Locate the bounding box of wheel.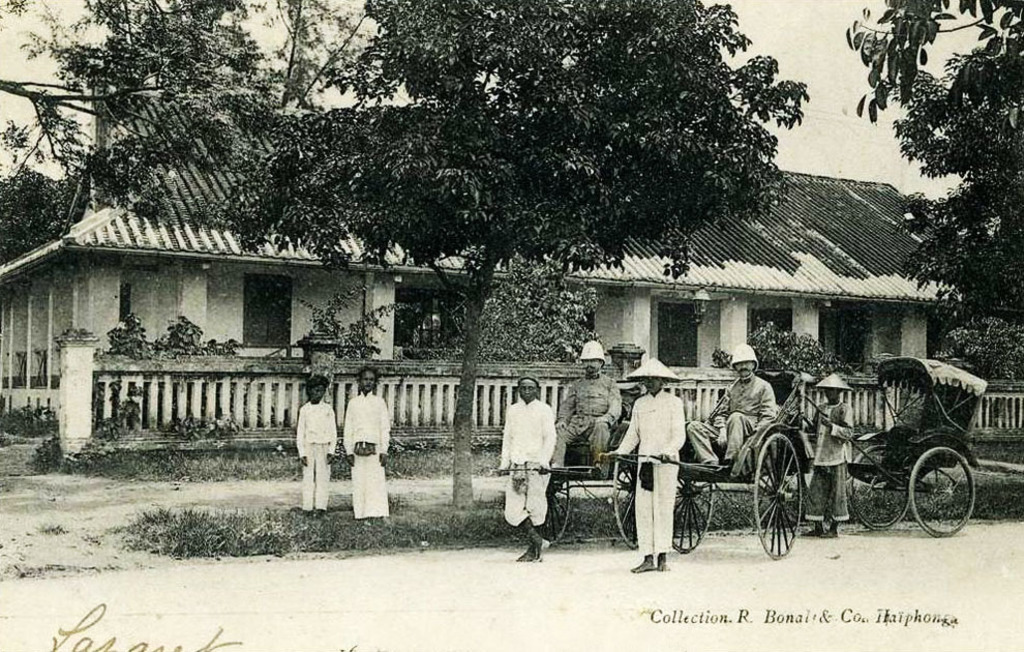
Bounding box: 535, 480, 573, 547.
